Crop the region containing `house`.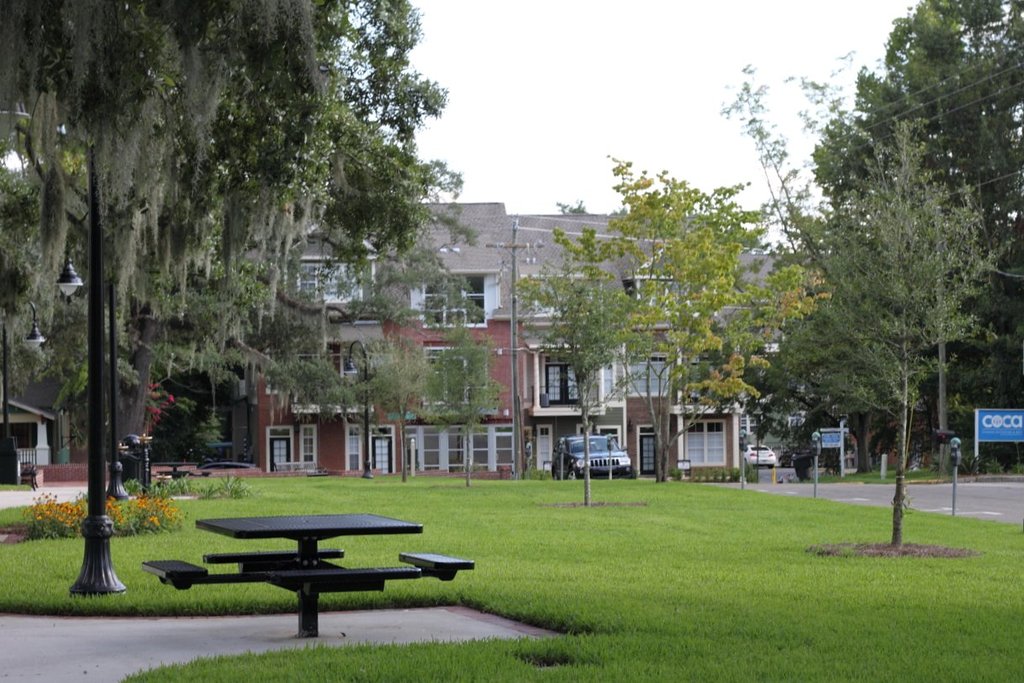
Crop region: box=[3, 191, 790, 489].
